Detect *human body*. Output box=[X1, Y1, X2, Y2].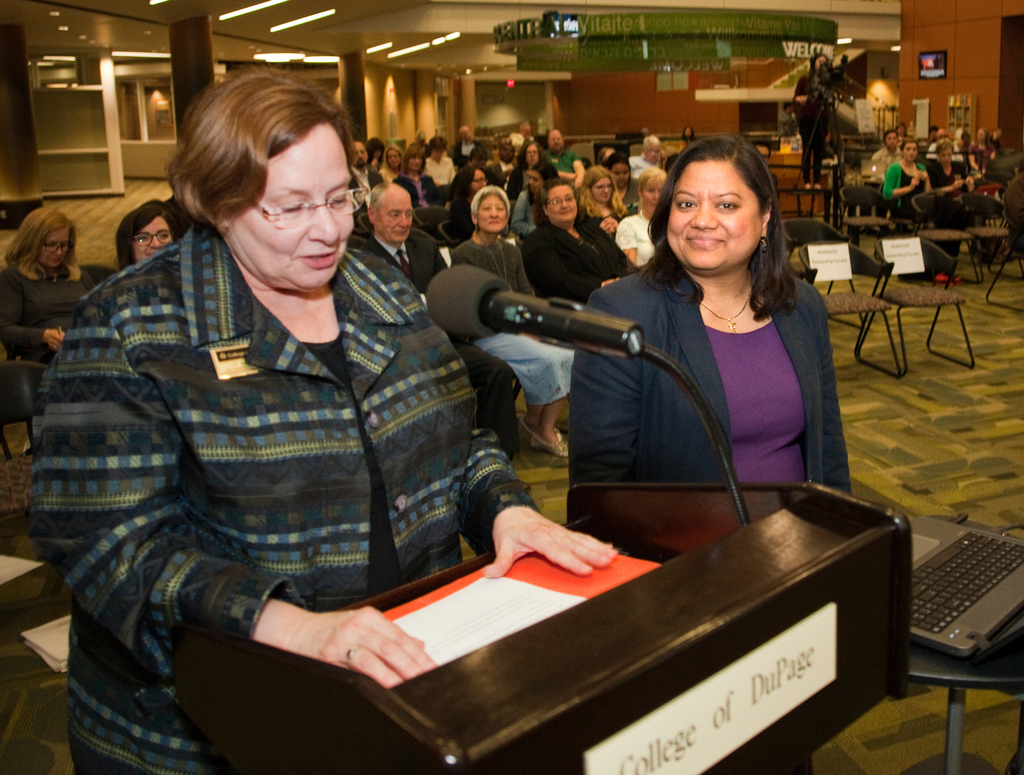
box=[419, 129, 456, 184].
